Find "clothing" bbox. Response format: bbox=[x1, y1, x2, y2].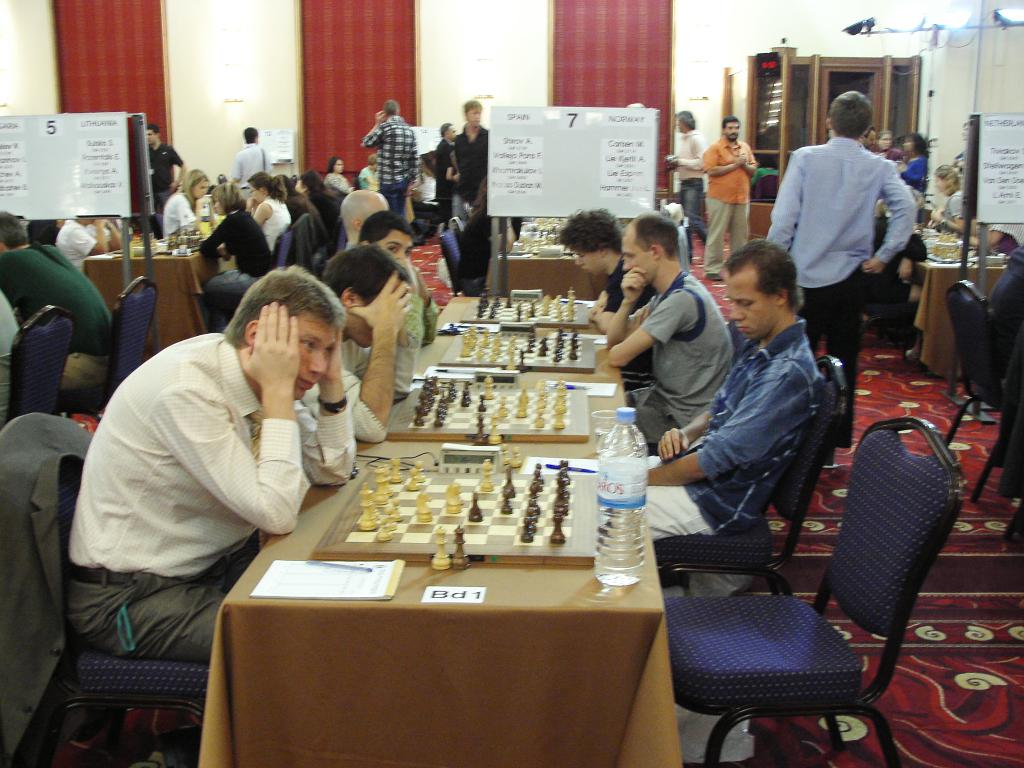
bbox=[630, 268, 727, 443].
